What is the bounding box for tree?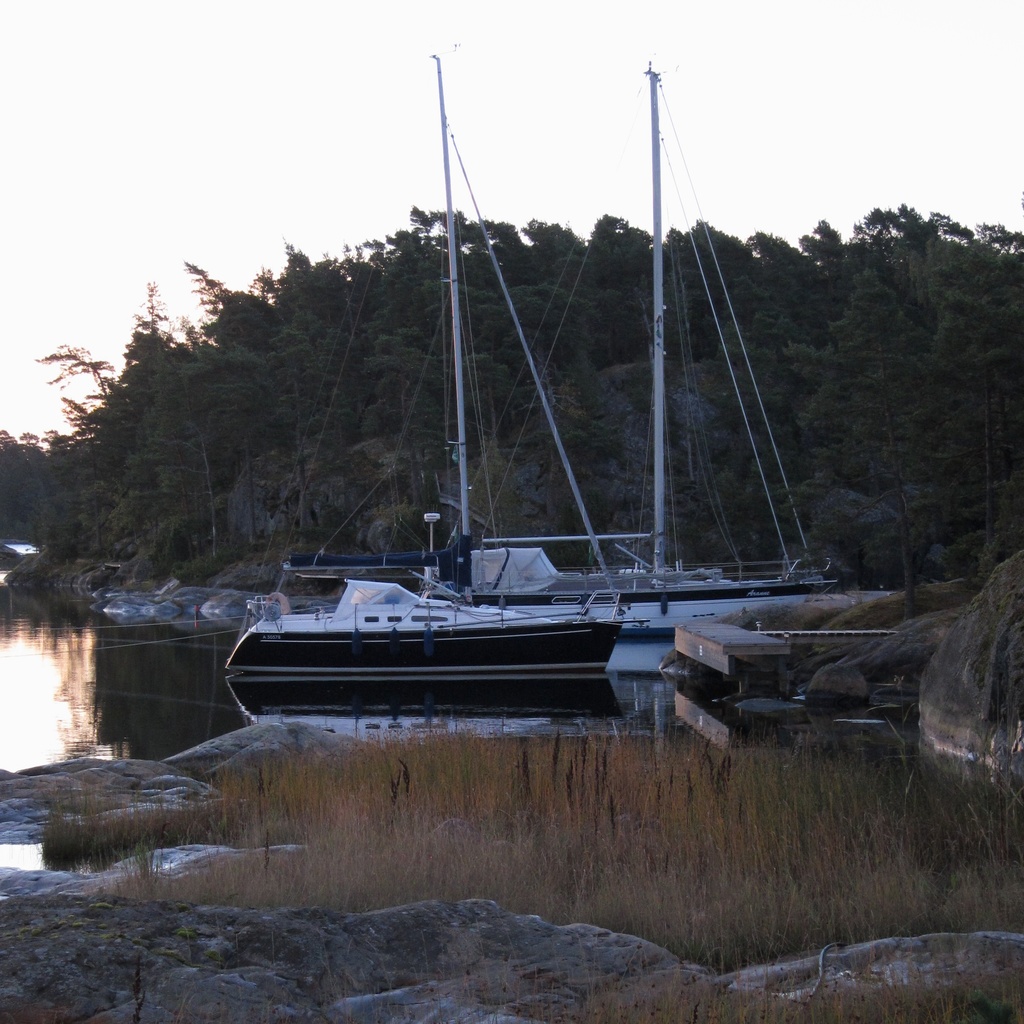
BBox(673, 215, 773, 349).
